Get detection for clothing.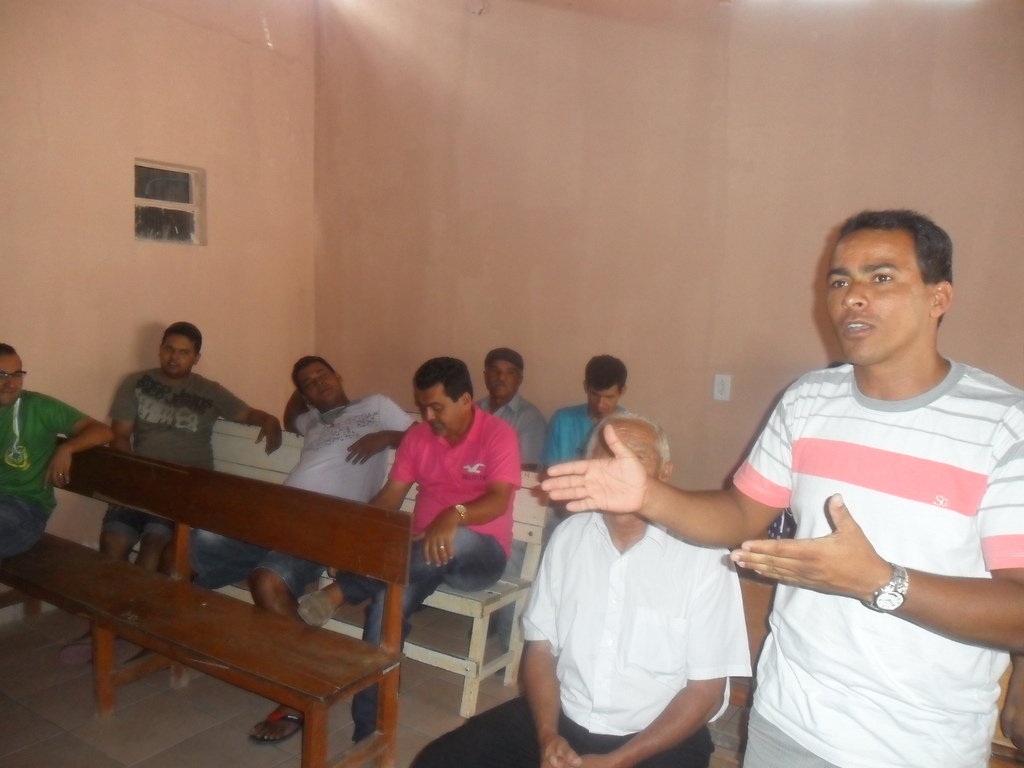
Detection: box=[415, 507, 748, 767].
